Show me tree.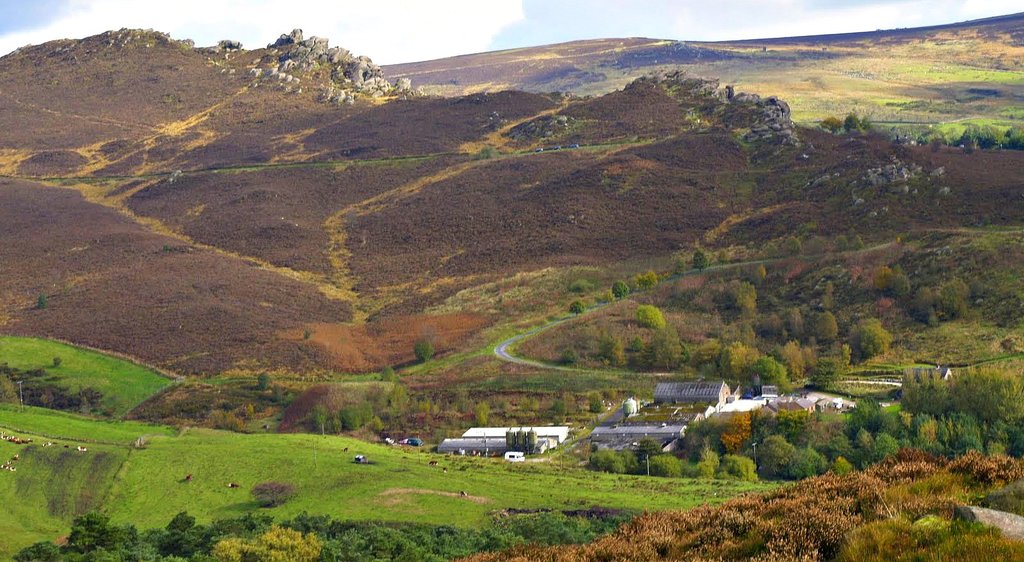
tree is here: {"x1": 757, "y1": 234, "x2": 814, "y2": 260}.
